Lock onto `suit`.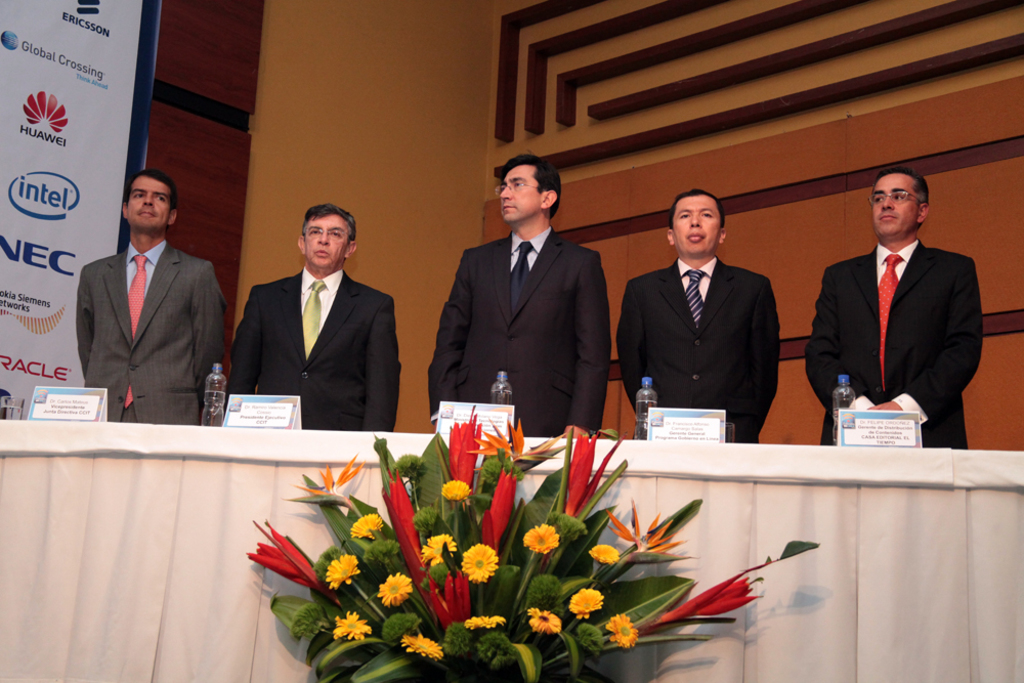
Locked: bbox=[616, 255, 782, 444].
